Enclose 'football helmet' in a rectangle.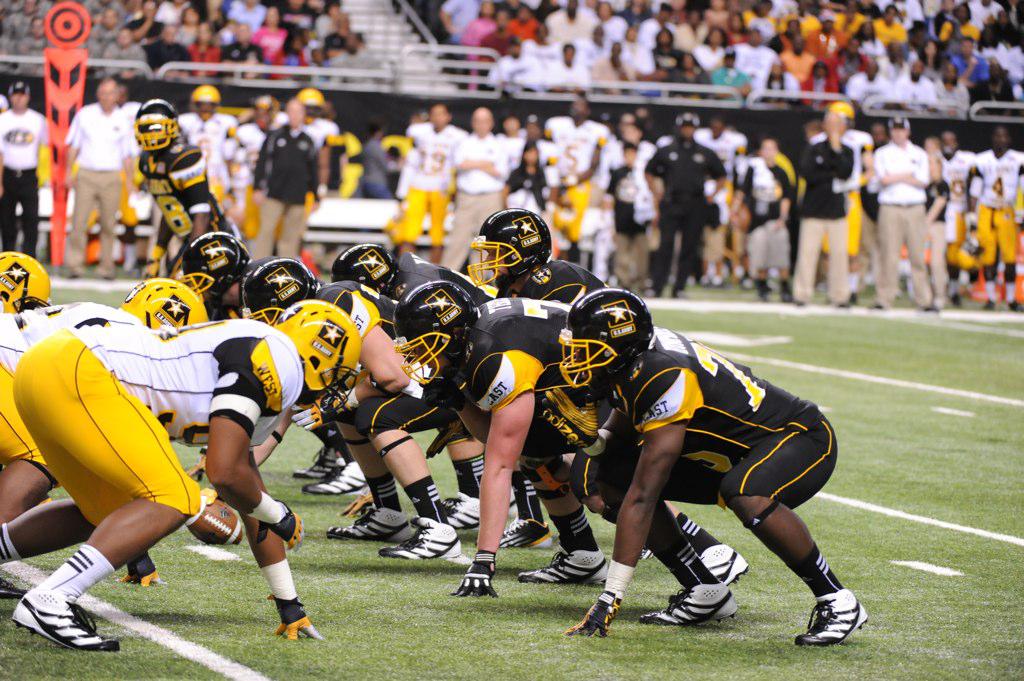
BBox(129, 96, 183, 152).
